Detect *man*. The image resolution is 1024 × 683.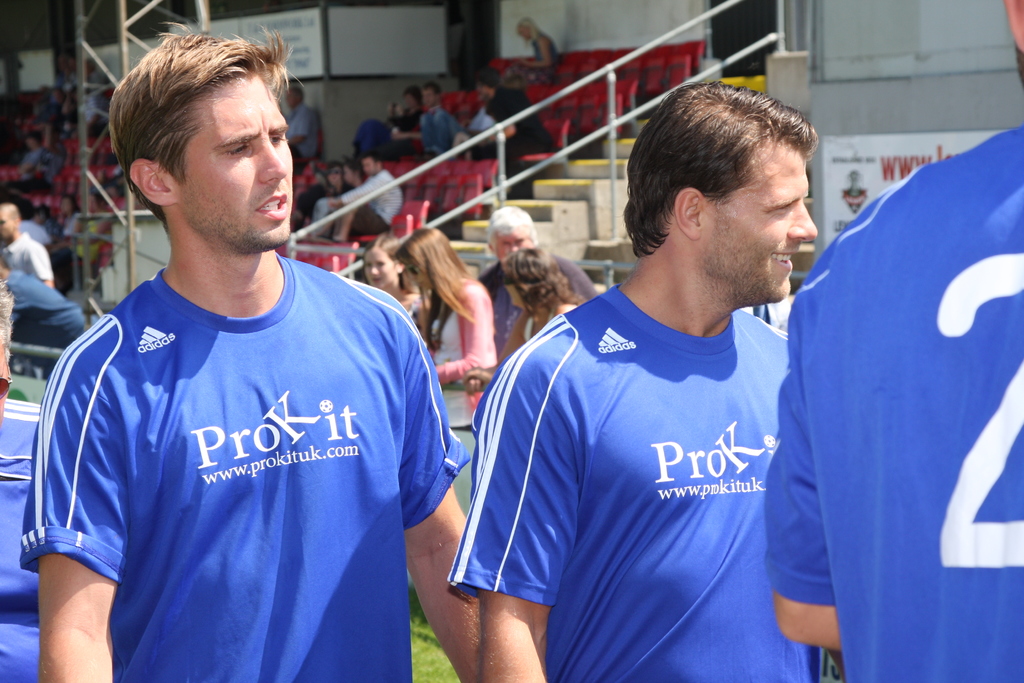
[left=477, top=202, right=600, bottom=363].
